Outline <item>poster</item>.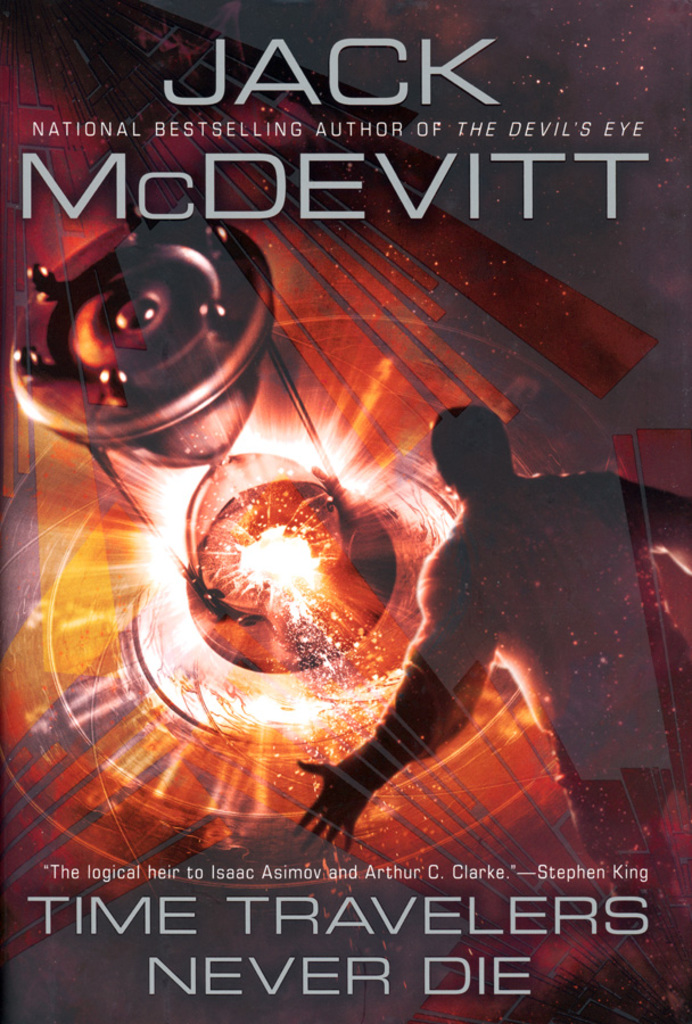
Outline: bbox=[0, 0, 691, 1023].
